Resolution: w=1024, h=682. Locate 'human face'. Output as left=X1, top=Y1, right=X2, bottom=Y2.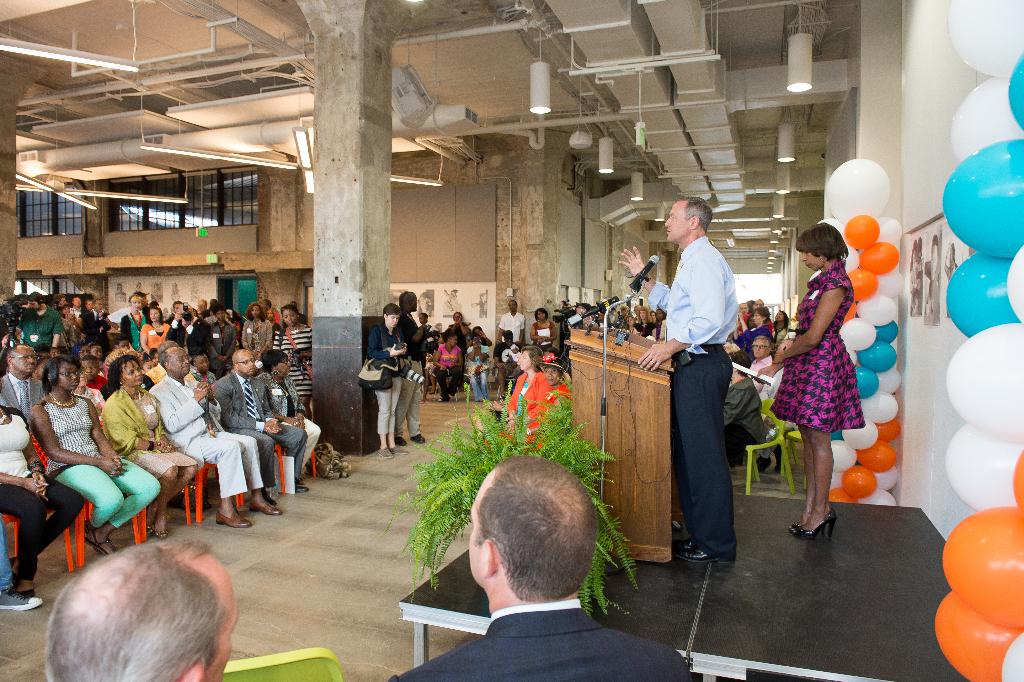
left=507, top=298, right=517, bottom=312.
